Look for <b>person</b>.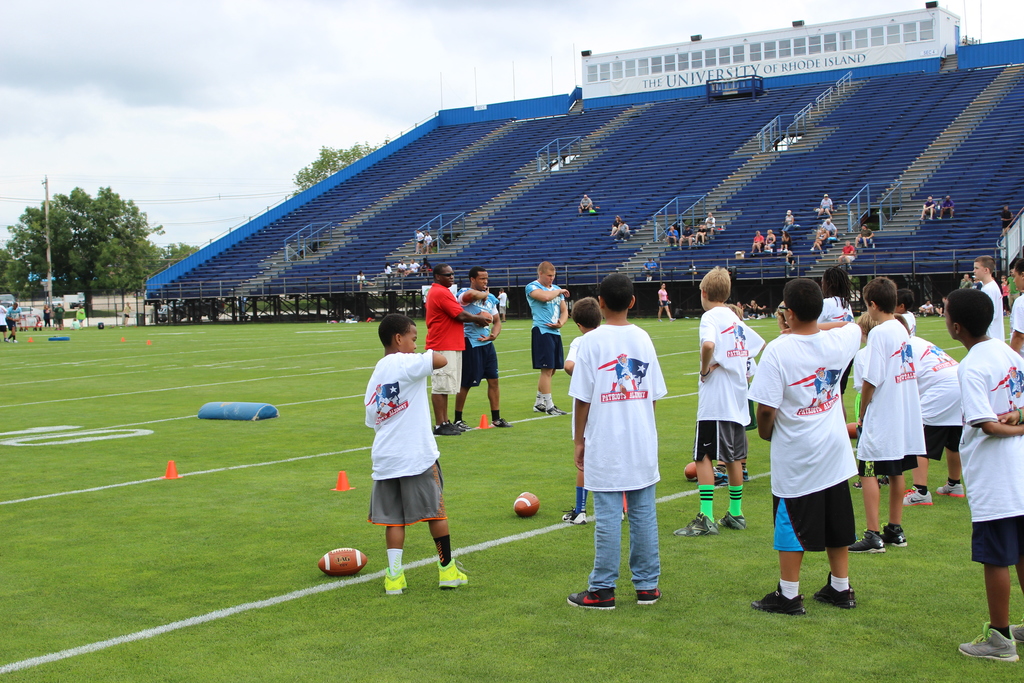
Found: (left=851, top=224, right=875, bottom=250).
